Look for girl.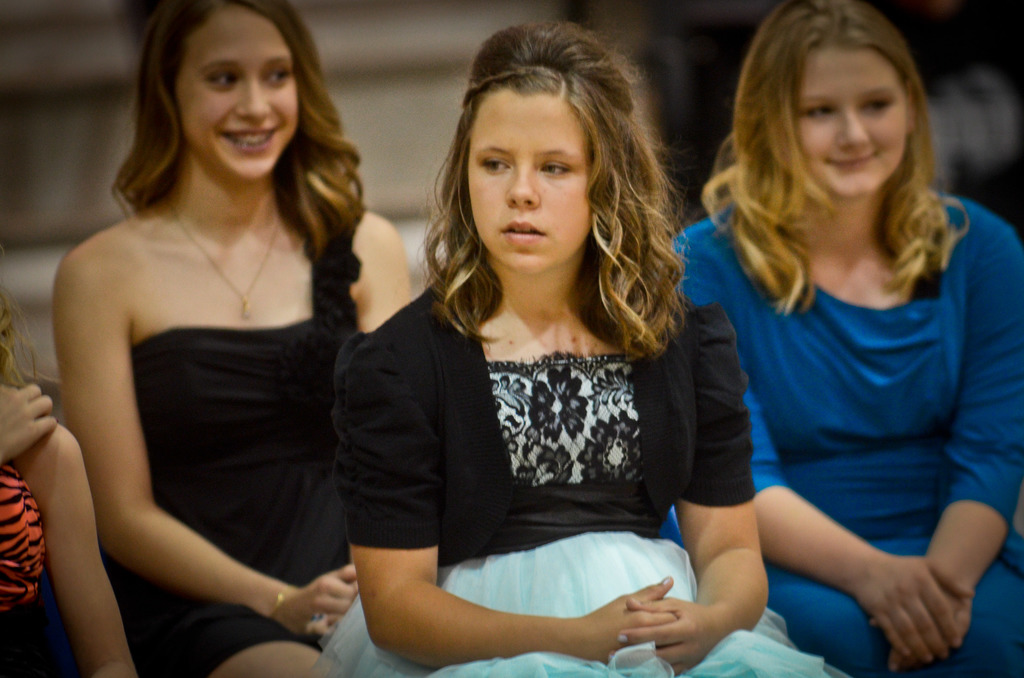
Found: [left=52, top=0, right=412, bottom=677].
